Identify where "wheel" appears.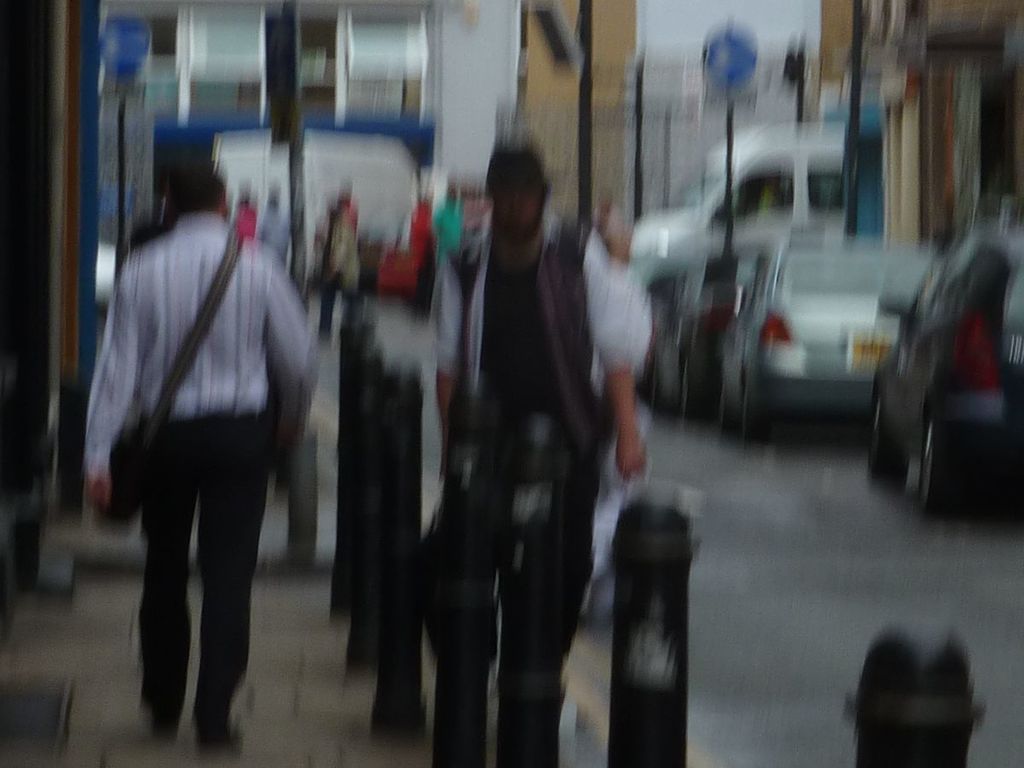
Appears at bbox=(719, 381, 740, 439).
